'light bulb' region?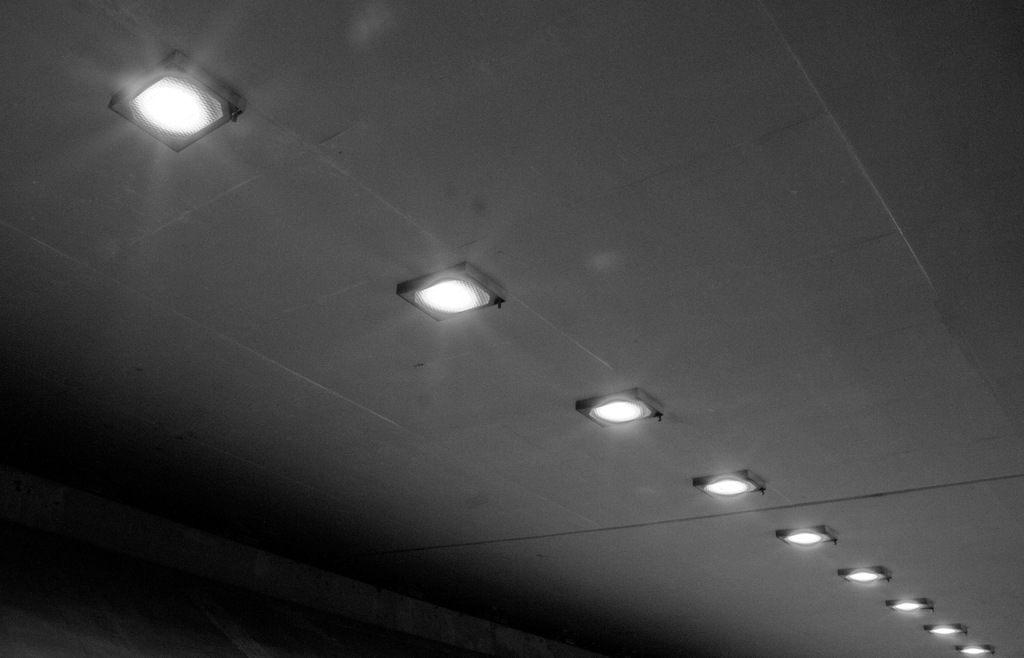
crop(111, 52, 239, 146)
